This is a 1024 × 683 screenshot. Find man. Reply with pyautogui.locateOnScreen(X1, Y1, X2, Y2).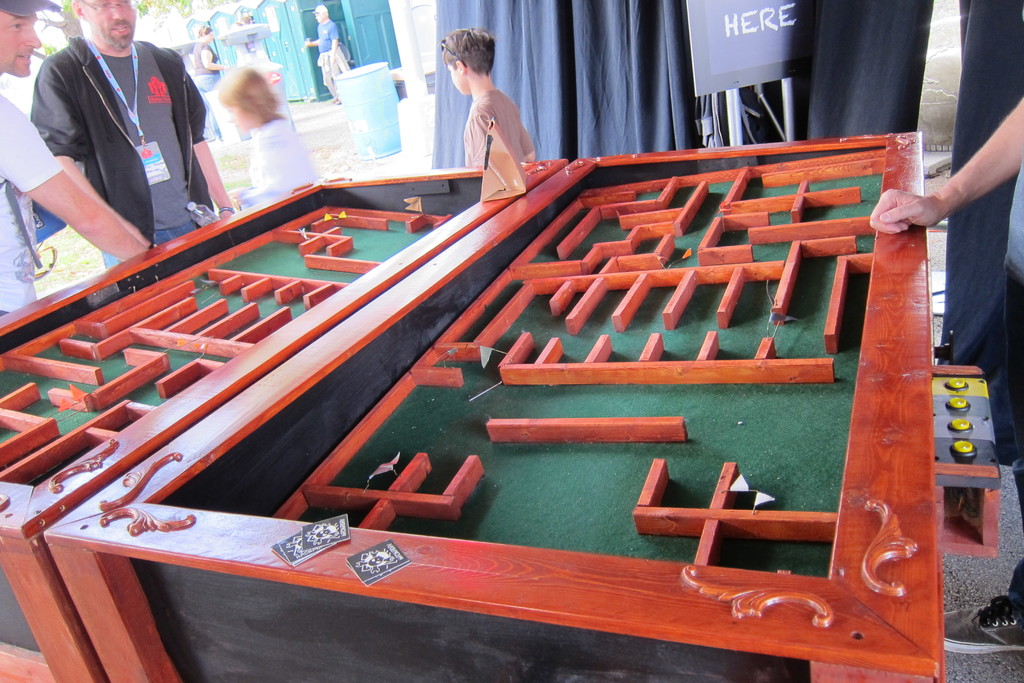
pyautogui.locateOnScreen(24, 0, 237, 265).
